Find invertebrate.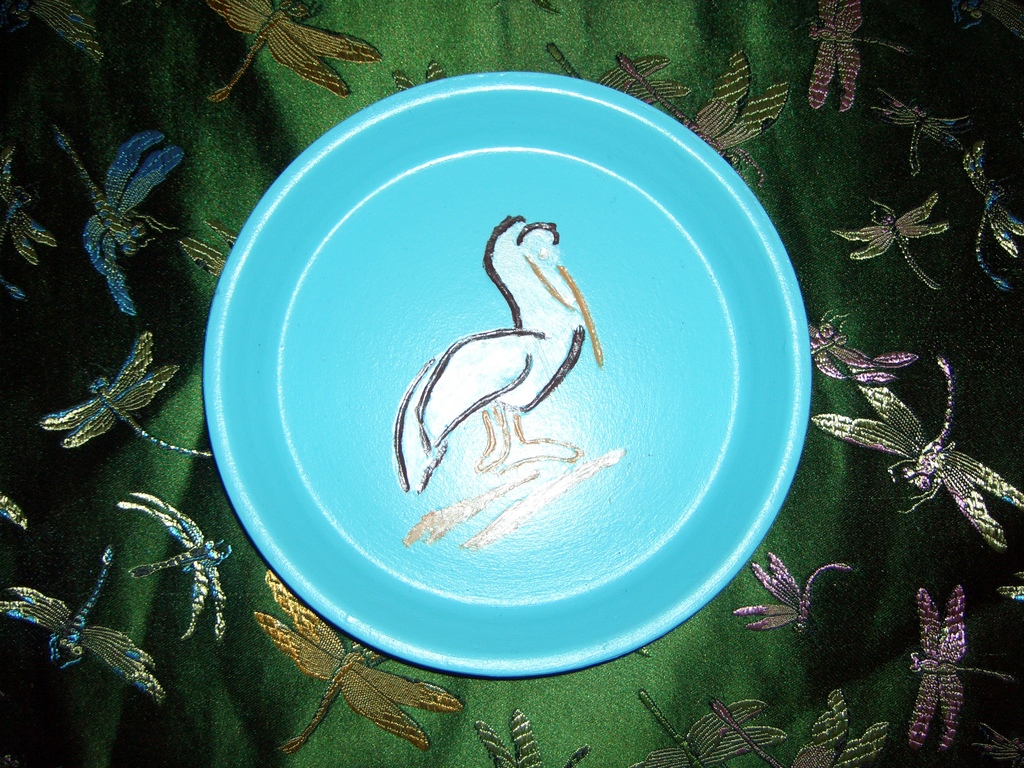
bbox=[810, 356, 1023, 544].
